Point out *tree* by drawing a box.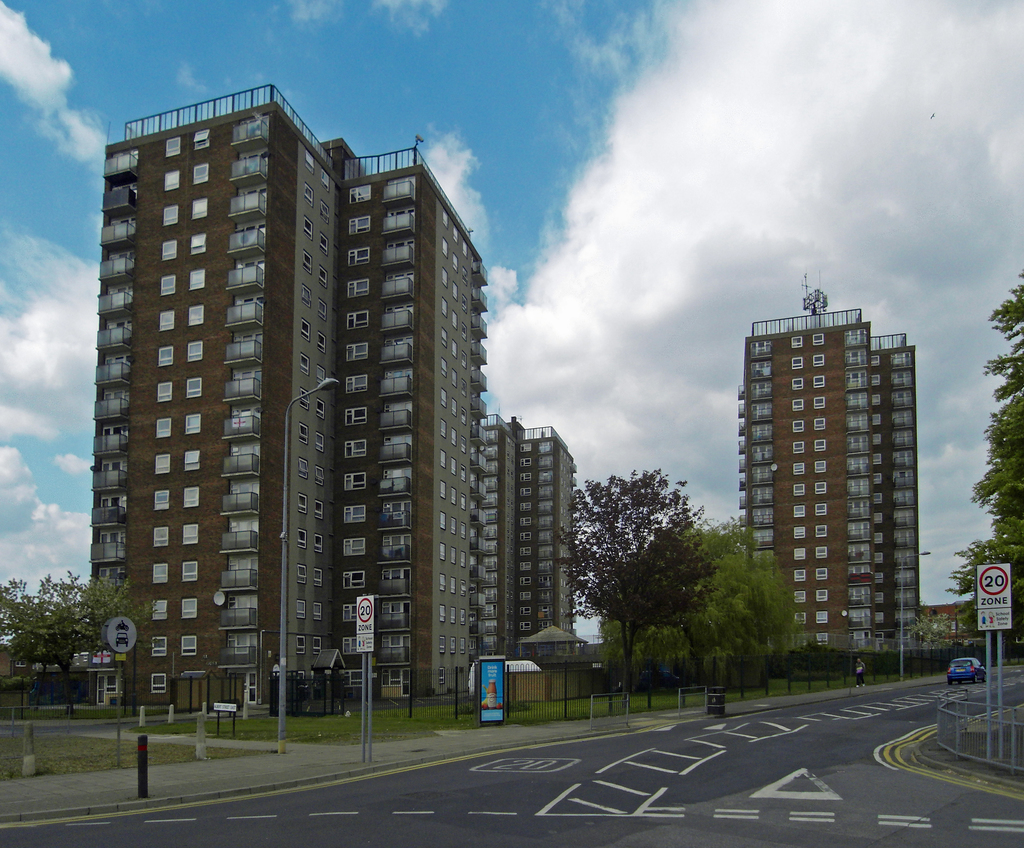
box=[968, 279, 1023, 562].
